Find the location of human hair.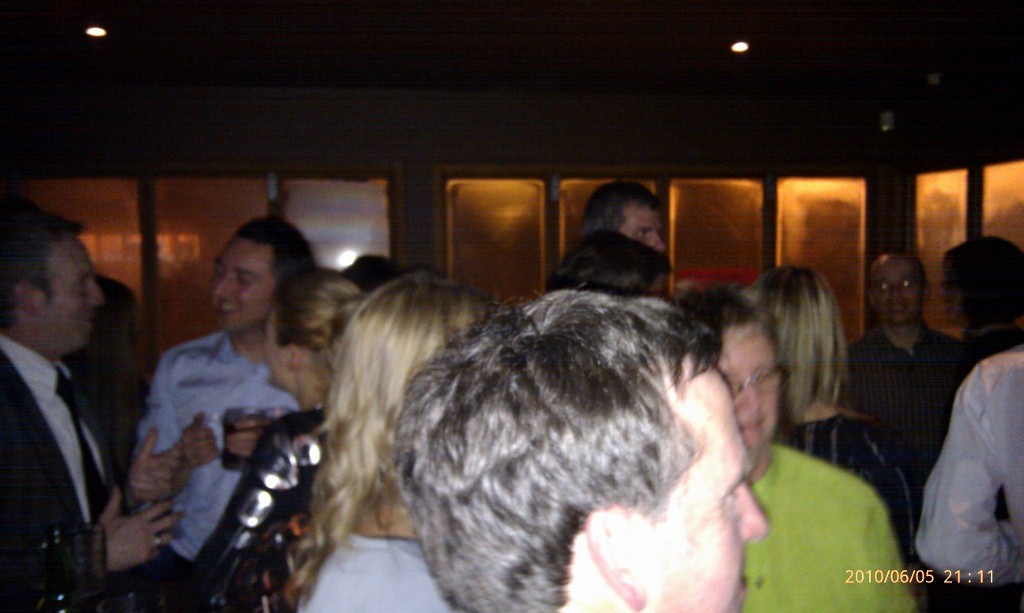
Location: x1=290, y1=261, x2=495, y2=612.
